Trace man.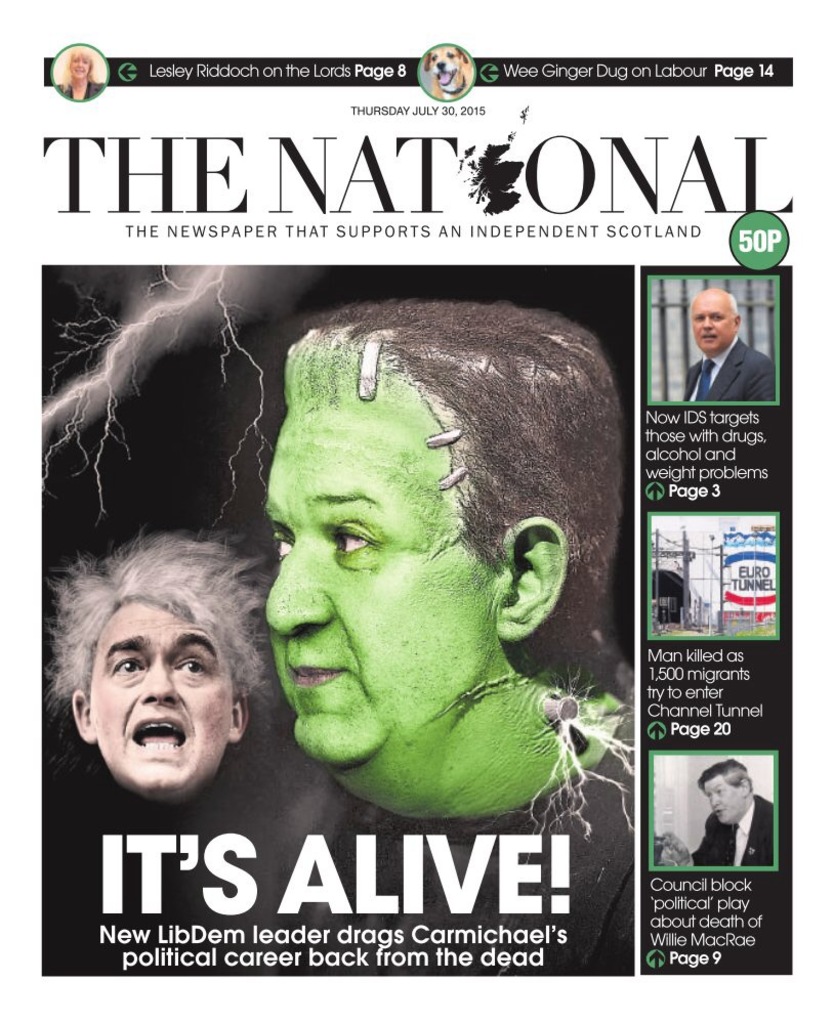
Traced to box(677, 288, 781, 416).
